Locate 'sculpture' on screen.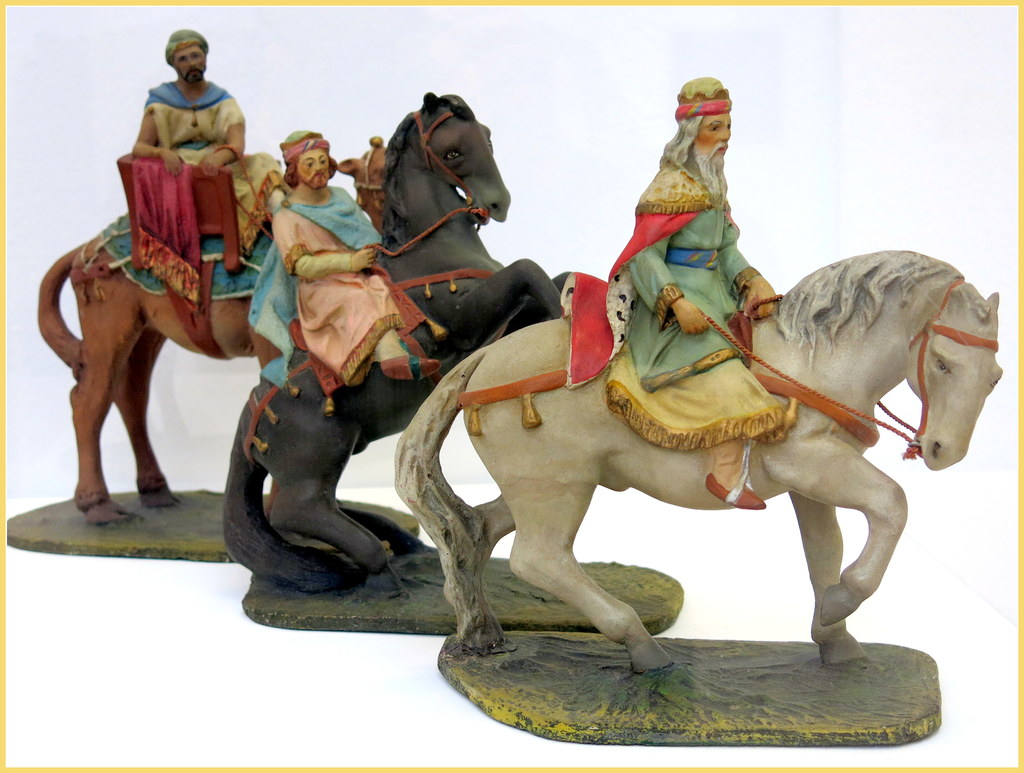
On screen at (x1=610, y1=68, x2=779, y2=521).
